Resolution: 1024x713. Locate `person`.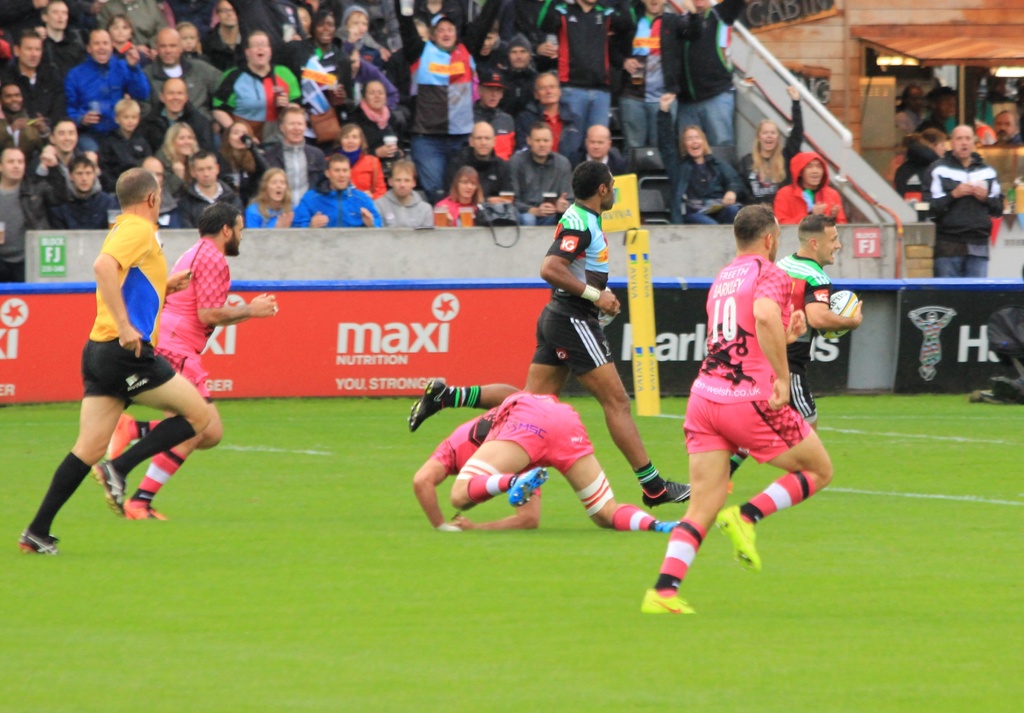
box=[0, 148, 36, 278].
